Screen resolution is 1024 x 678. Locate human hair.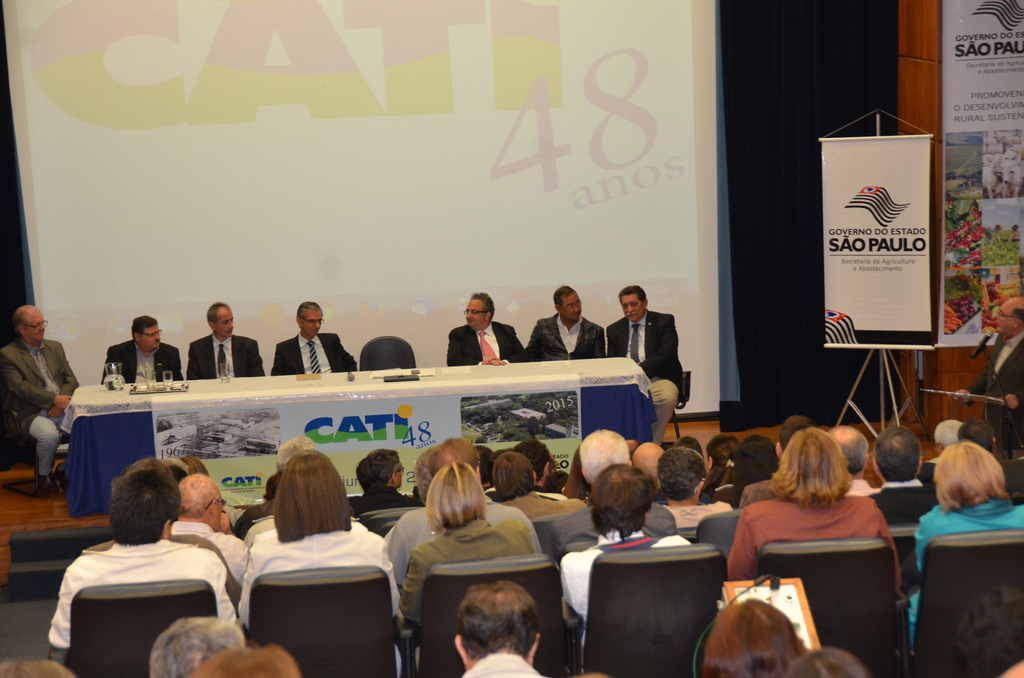
Rect(0, 658, 79, 677).
